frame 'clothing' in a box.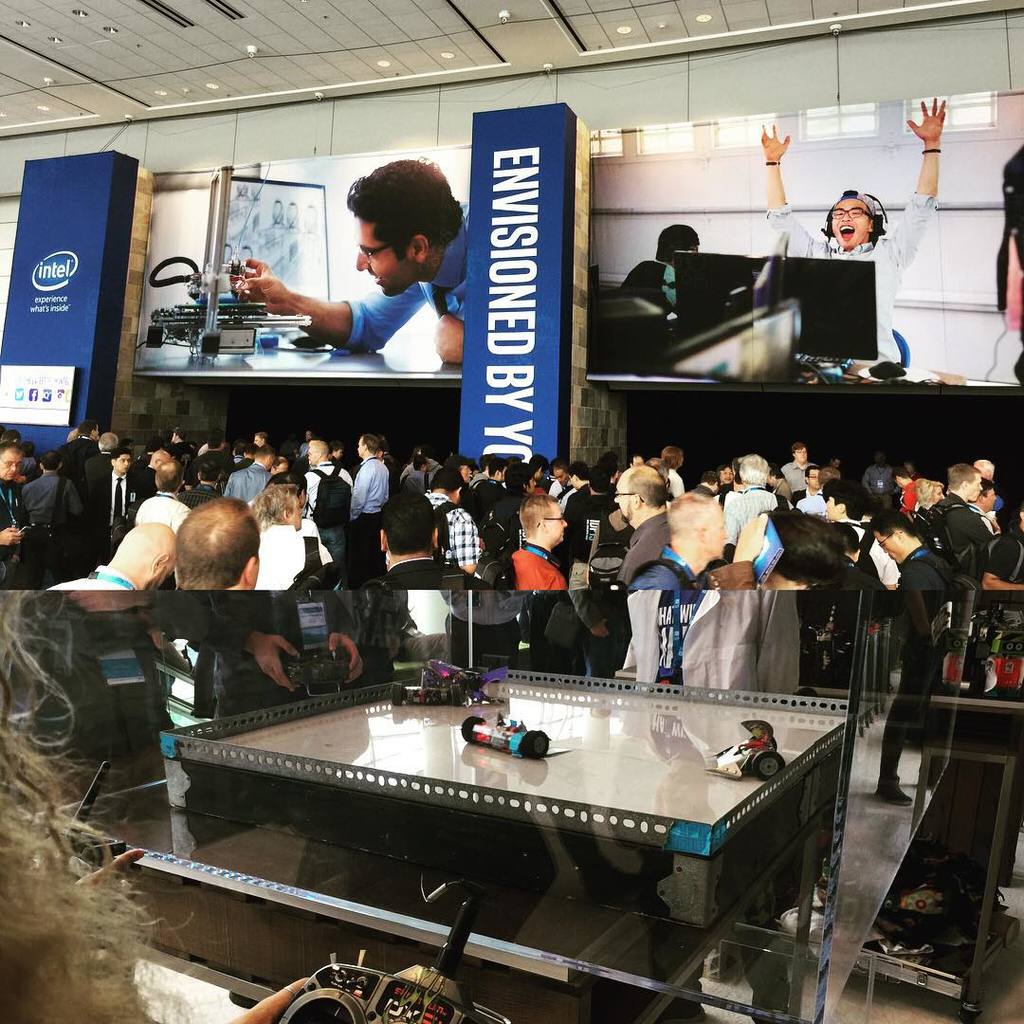
(488,495,521,554).
